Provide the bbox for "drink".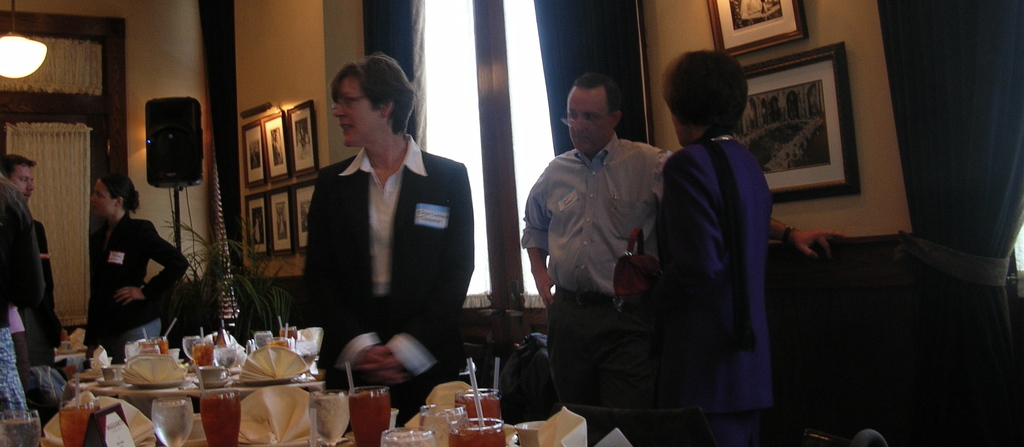
(452,393,499,422).
